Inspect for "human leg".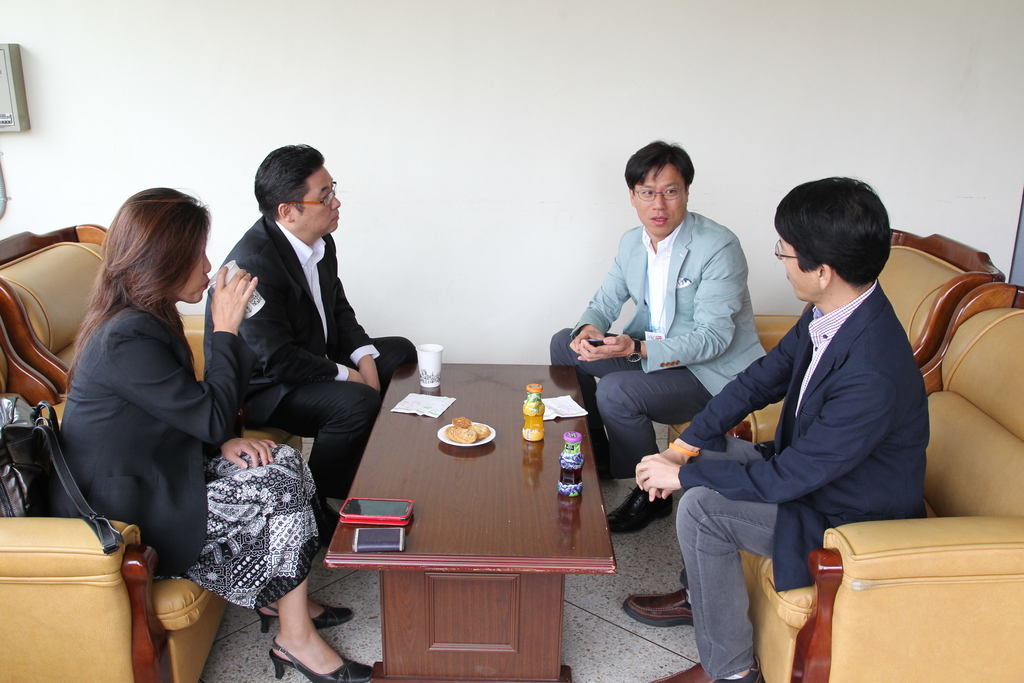
Inspection: 593 371 726 532.
